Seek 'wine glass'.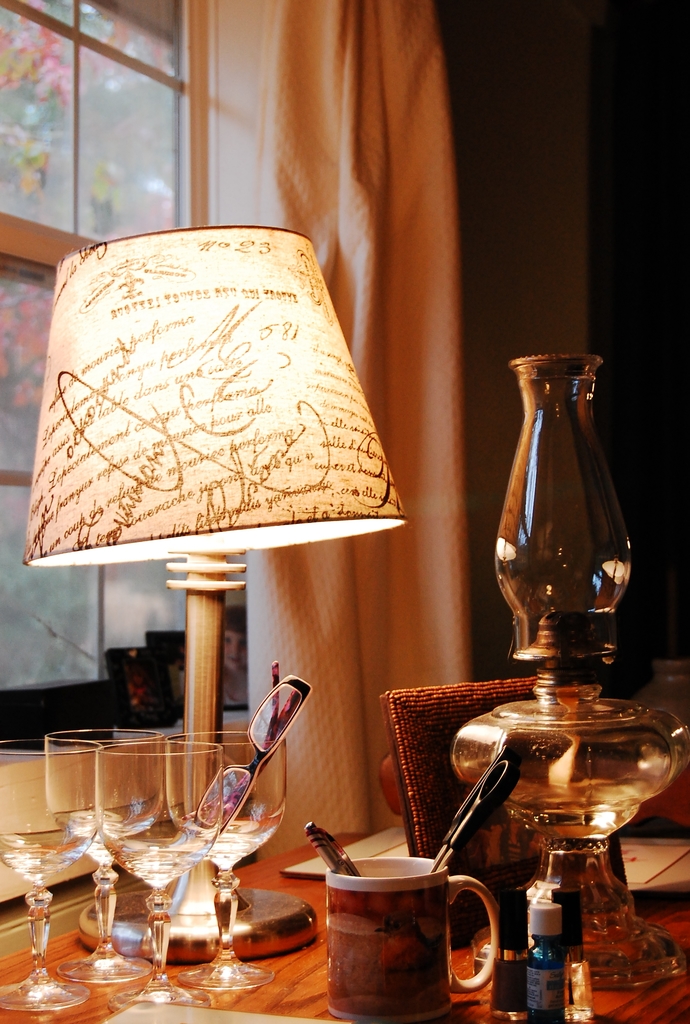
x1=0 y1=739 x2=96 y2=1016.
